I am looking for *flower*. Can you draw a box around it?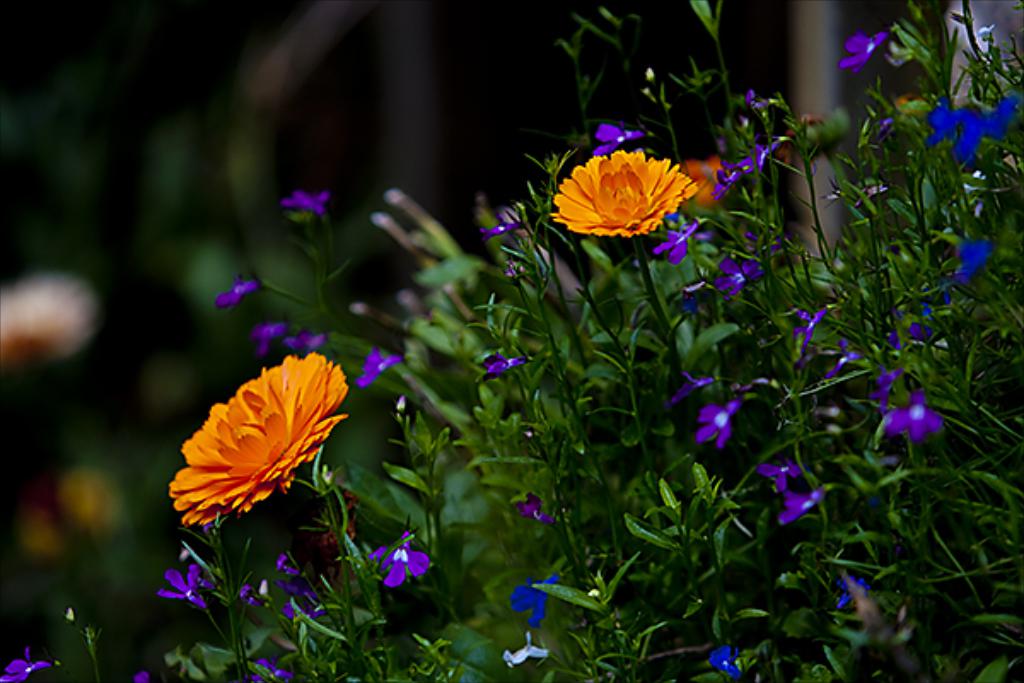
Sure, the bounding box is x1=164, y1=563, x2=218, y2=608.
